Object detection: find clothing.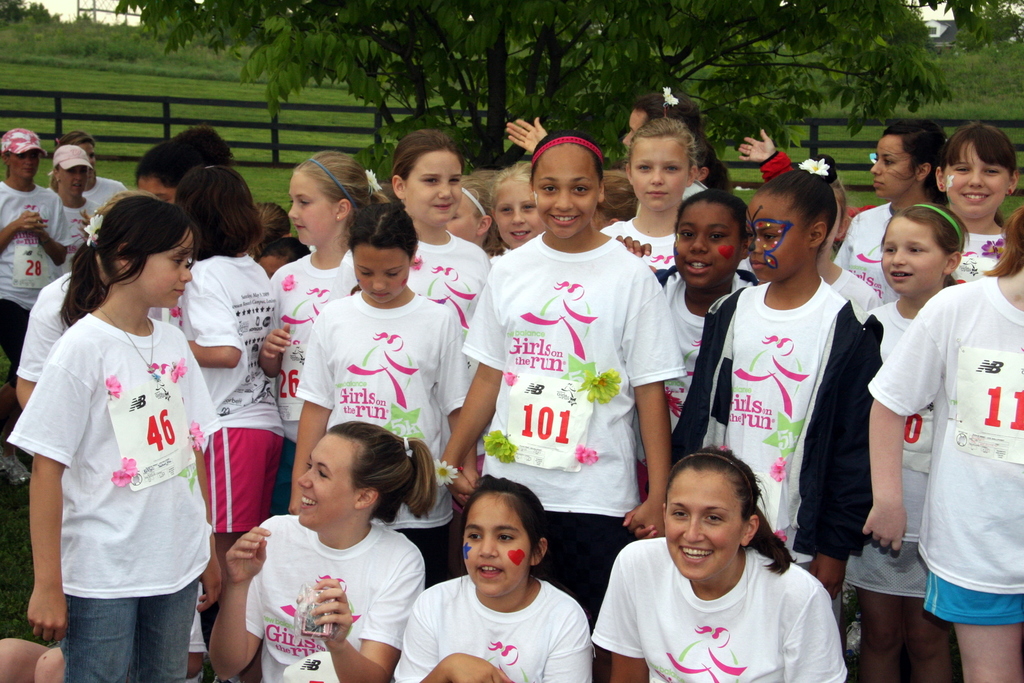
<bbox>236, 522, 430, 682</bbox>.
